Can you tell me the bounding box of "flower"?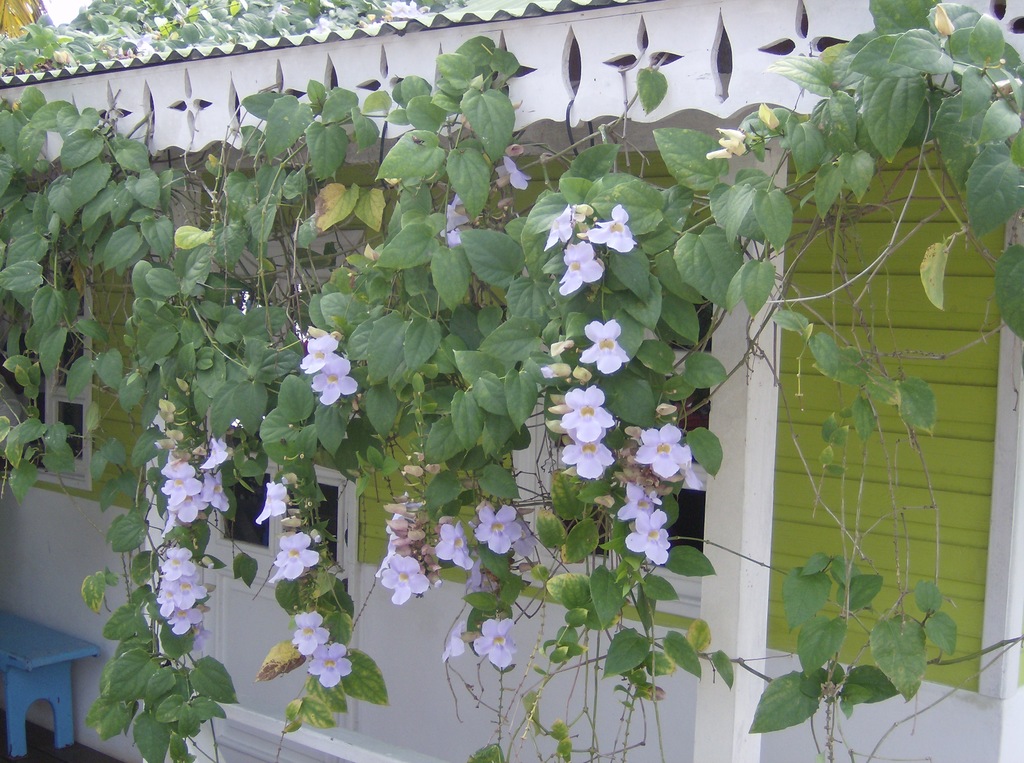
268:564:286:586.
